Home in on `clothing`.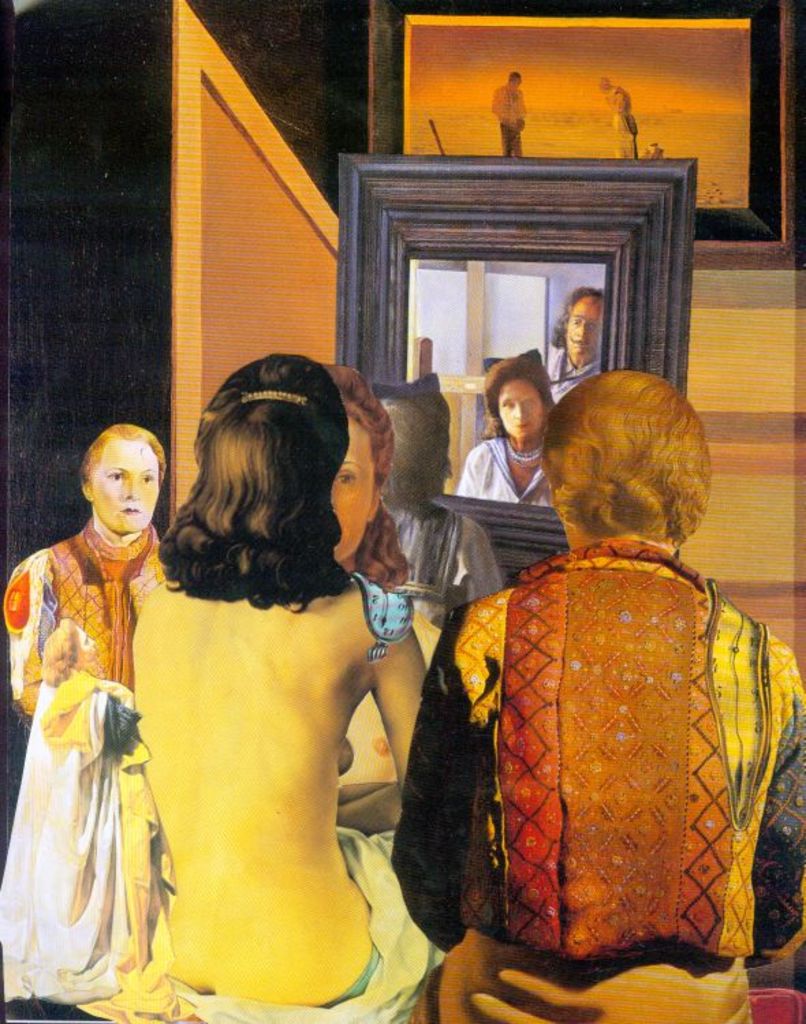
Homed in at x1=385 y1=528 x2=805 y2=1023.
